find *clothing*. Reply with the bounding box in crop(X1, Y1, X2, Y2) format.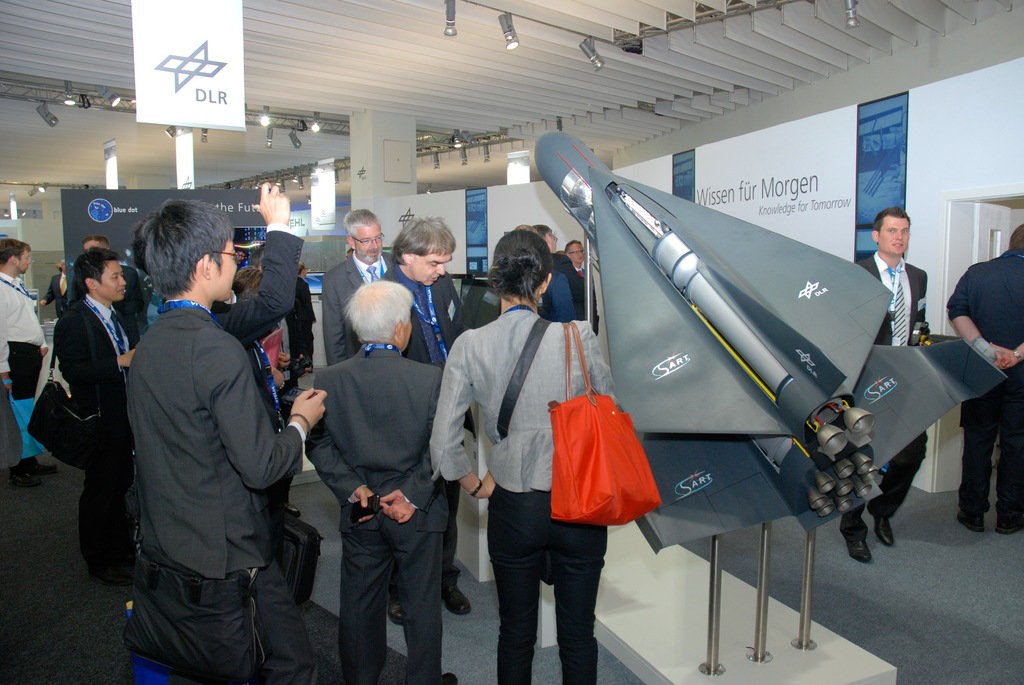
crop(423, 288, 634, 684).
